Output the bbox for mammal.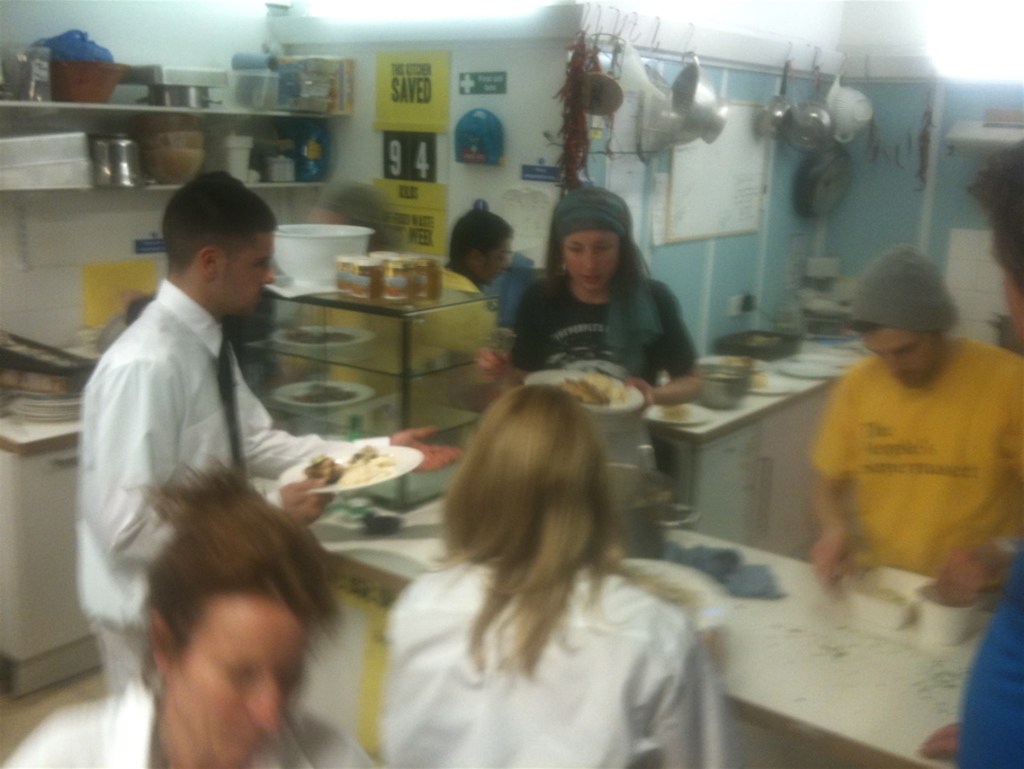
Rect(805, 243, 1023, 596).
